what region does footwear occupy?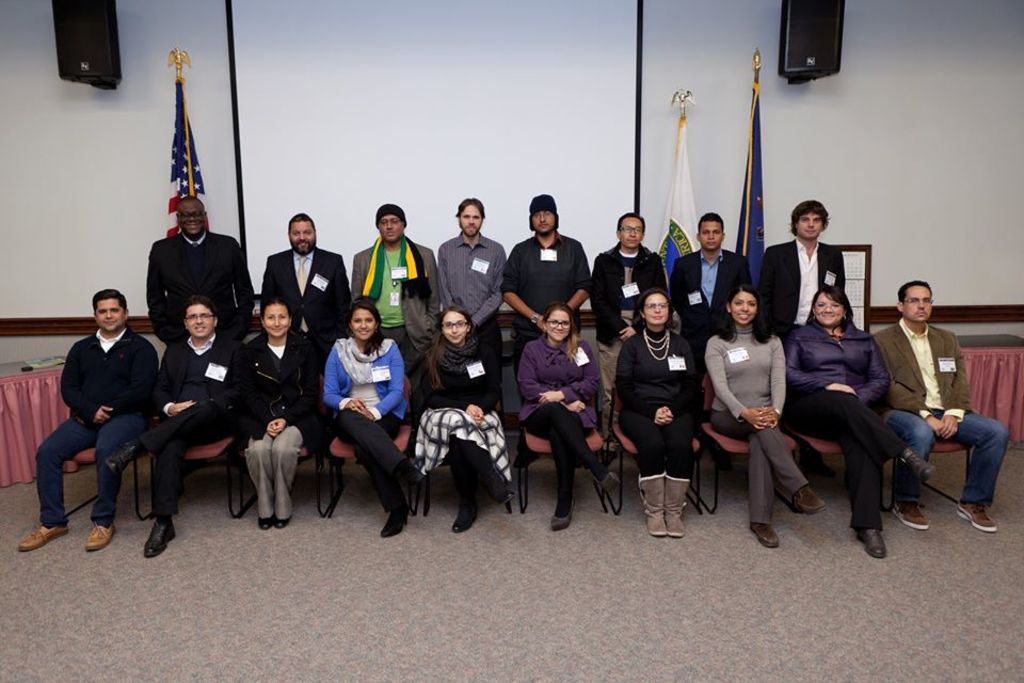
90:524:115:550.
